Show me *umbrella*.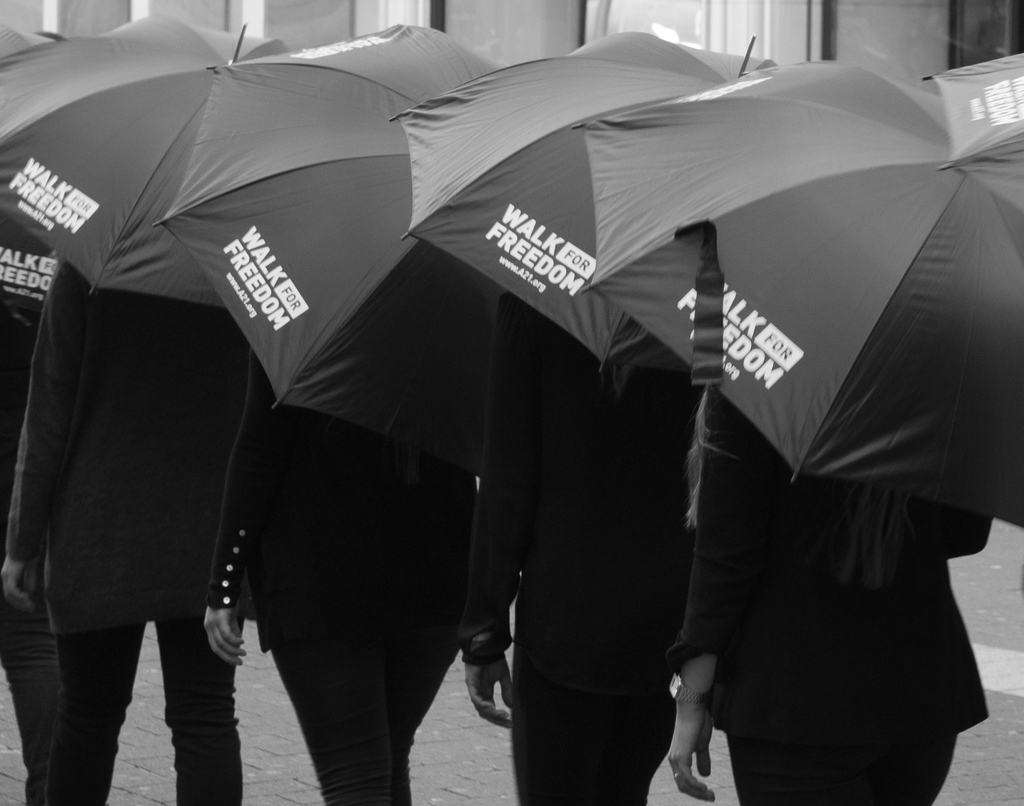
*umbrella* is here: bbox=[558, 56, 1023, 526].
